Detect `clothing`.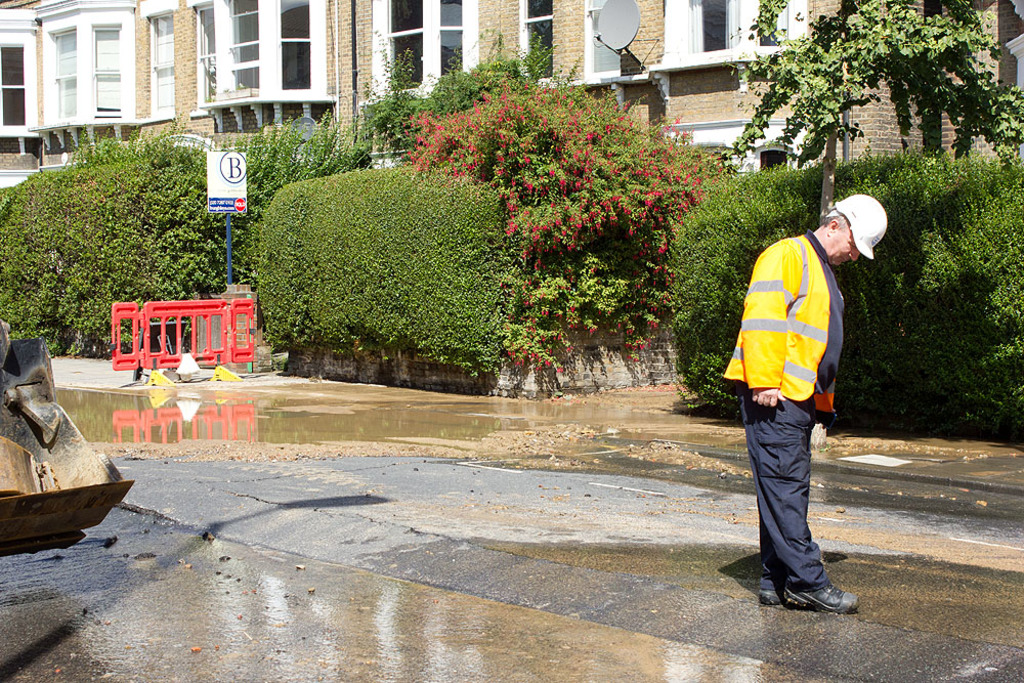
Detected at [x1=736, y1=203, x2=864, y2=536].
